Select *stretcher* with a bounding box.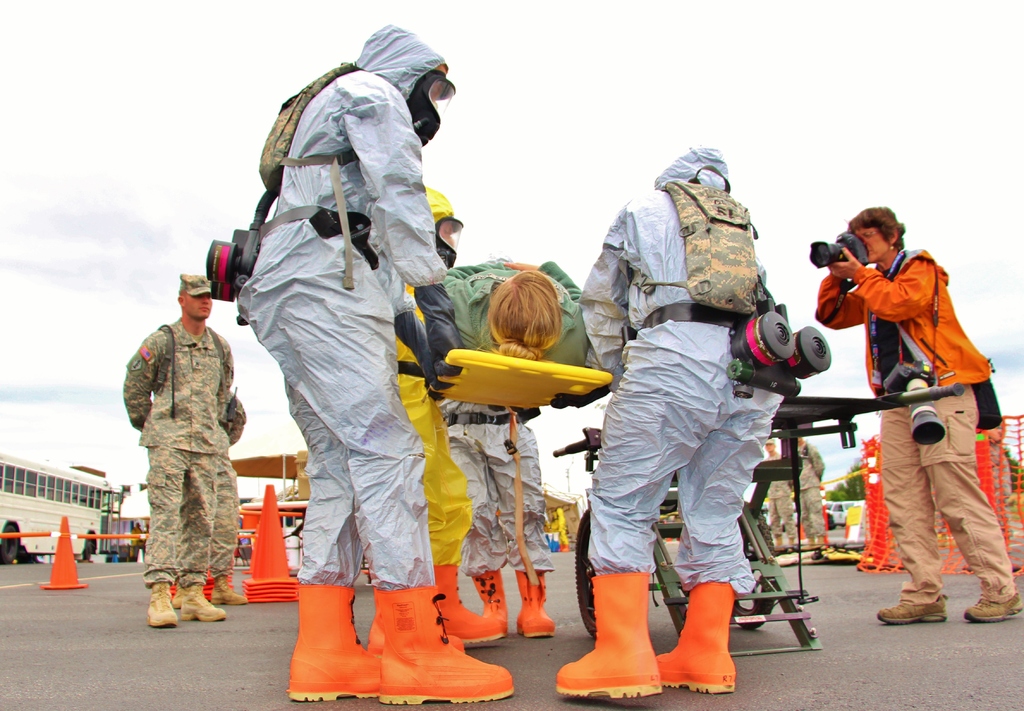
pyautogui.locateOnScreen(550, 385, 969, 645).
